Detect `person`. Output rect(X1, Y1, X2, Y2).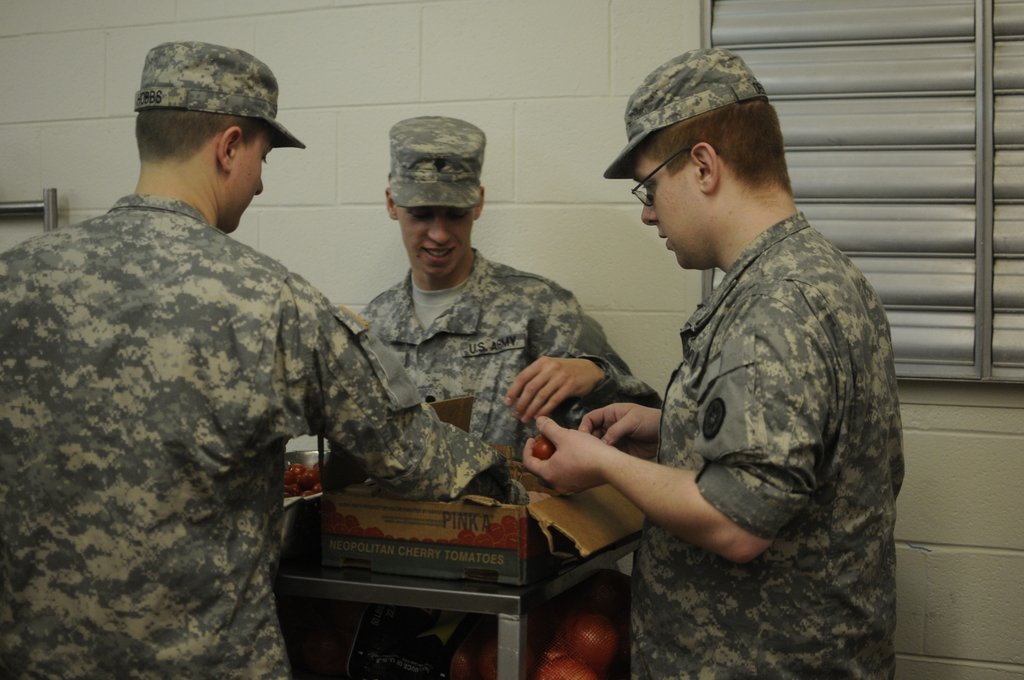
rect(0, 44, 528, 679).
